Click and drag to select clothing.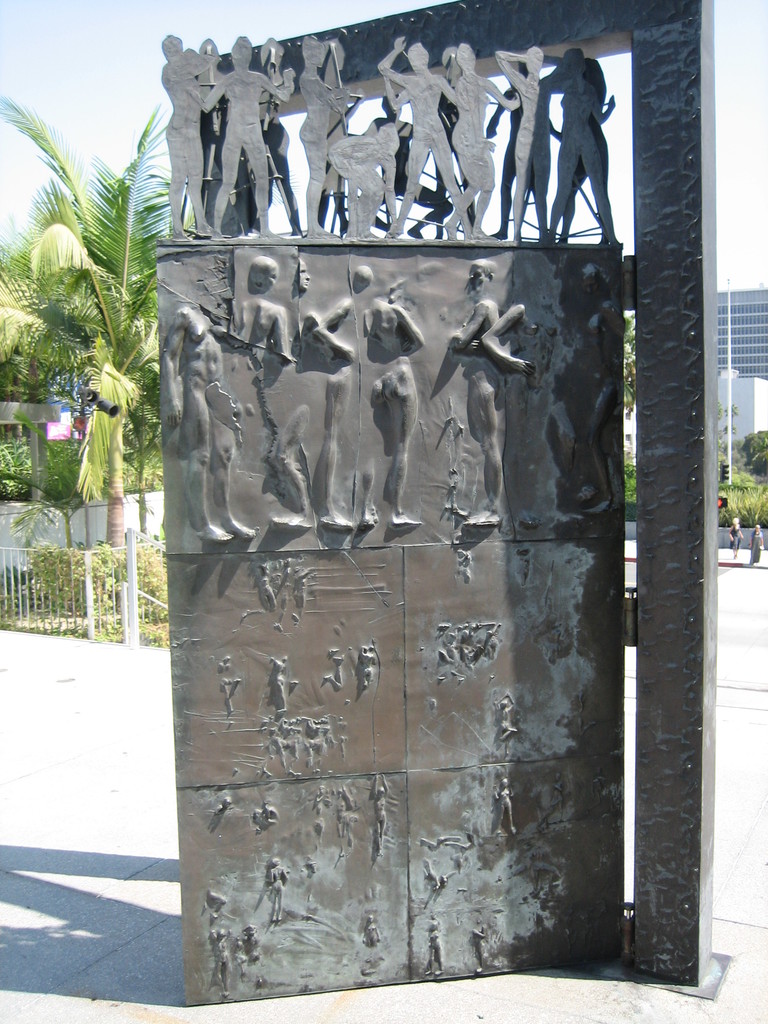
Selection: <box>730,525,742,548</box>.
